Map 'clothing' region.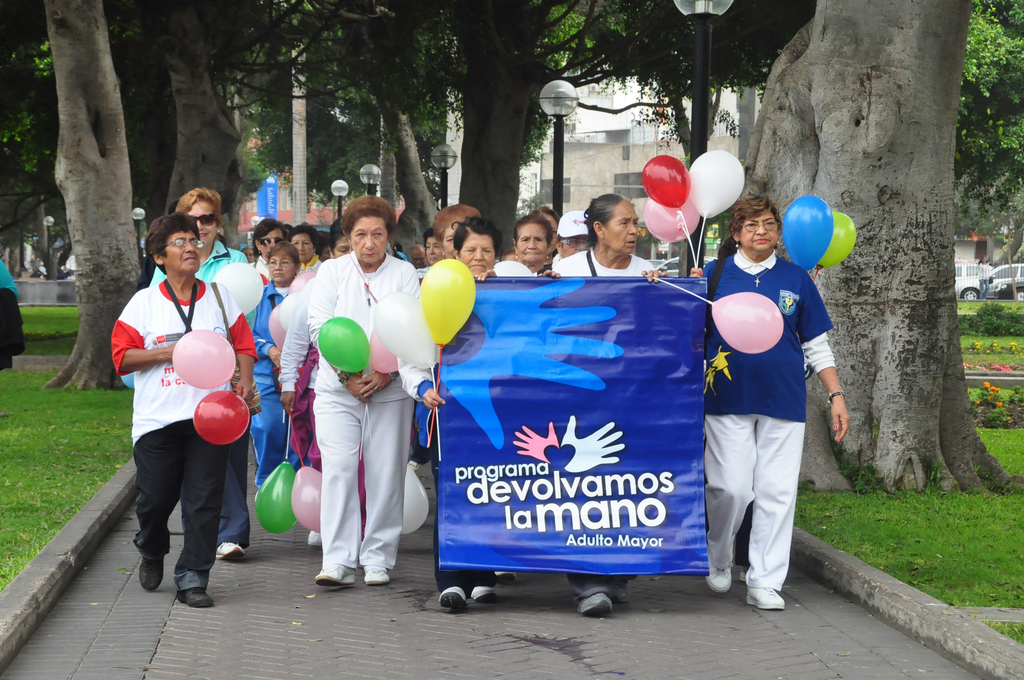
Mapped to [150, 243, 255, 545].
